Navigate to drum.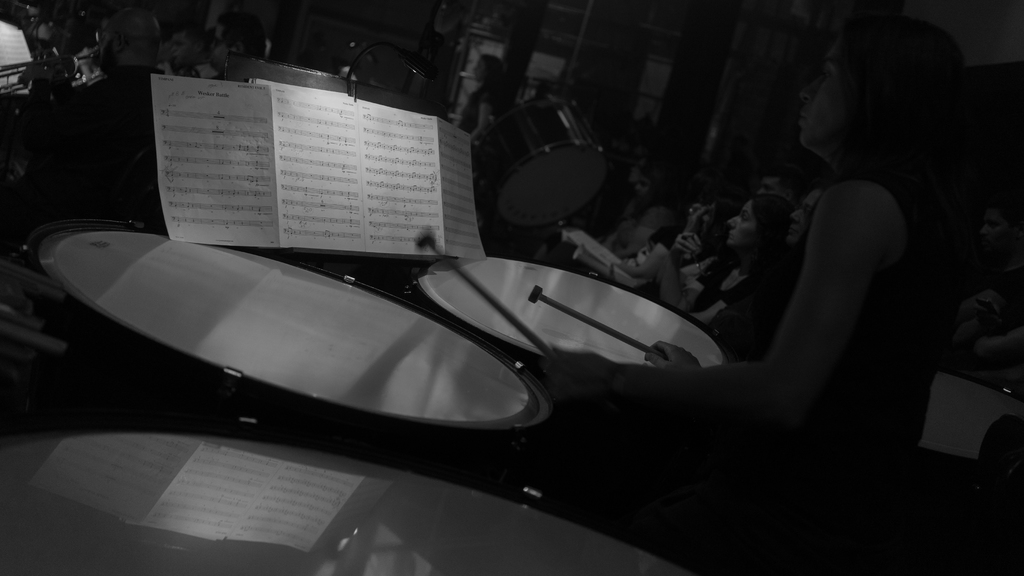
Navigation target: x1=12, y1=216, x2=546, y2=456.
